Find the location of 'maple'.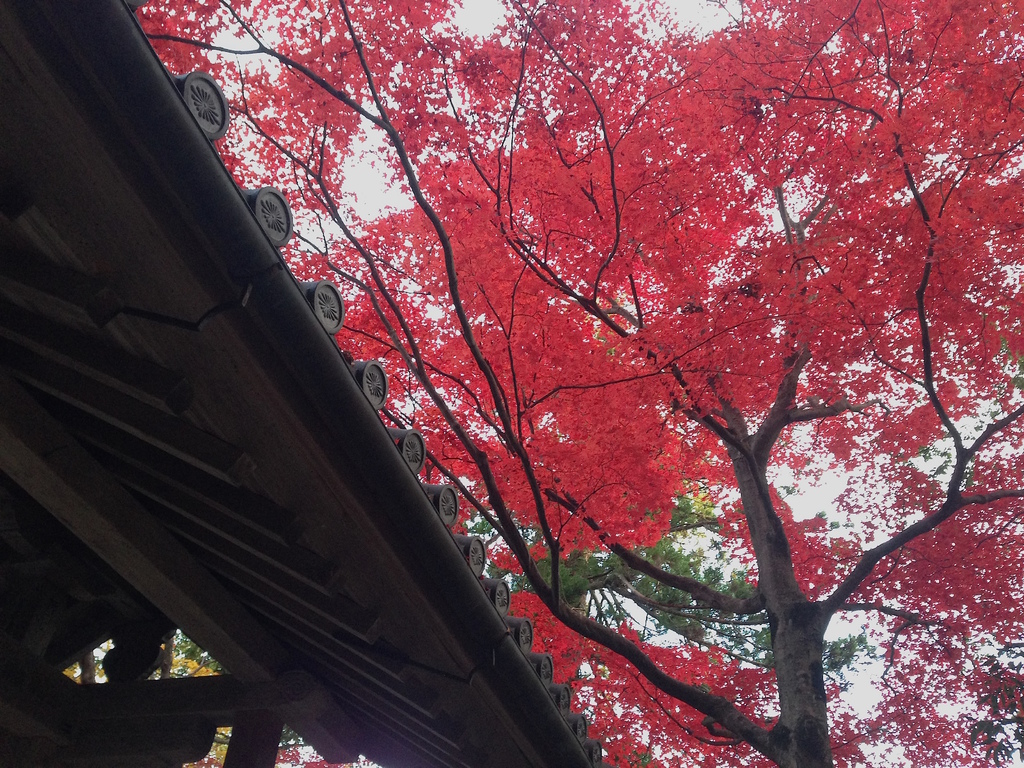
Location: (498, 0, 1023, 767).
